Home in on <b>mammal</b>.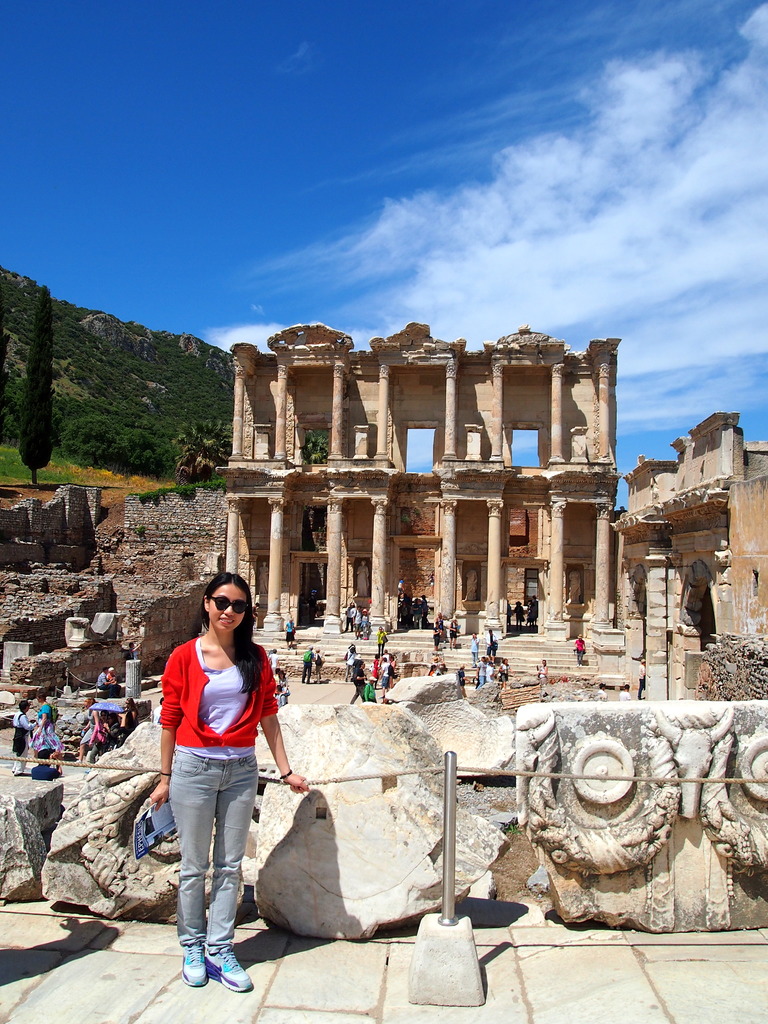
Homed in at box=[104, 664, 132, 698].
